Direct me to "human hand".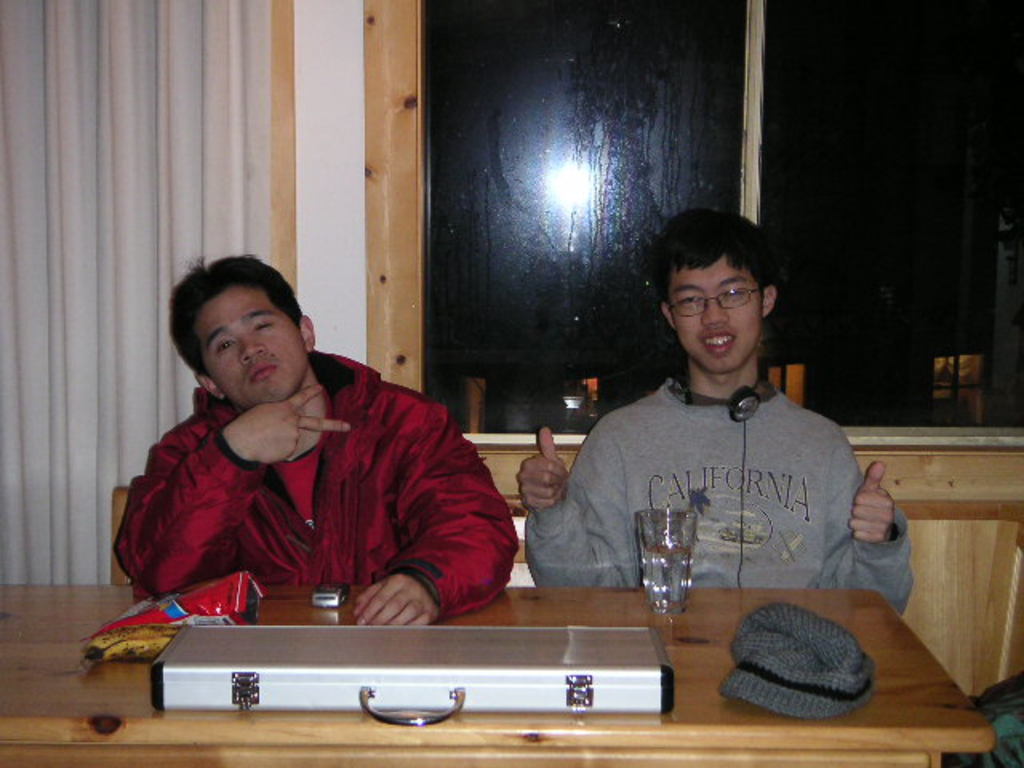
Direction: BBox(350, 571, 445, 627).
